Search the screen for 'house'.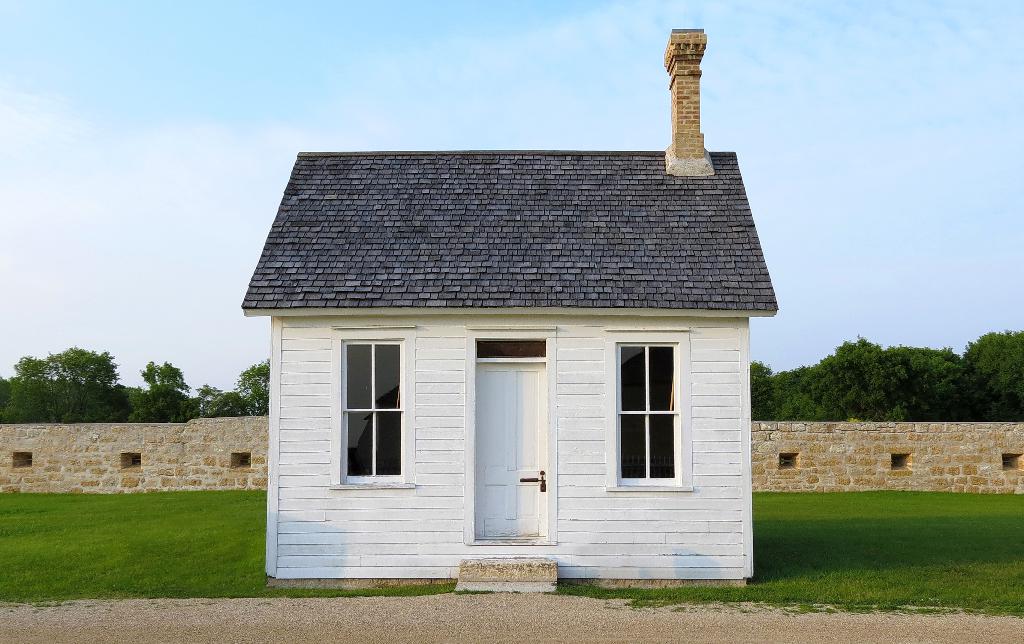
Found at 224, 57, 820, 603.
